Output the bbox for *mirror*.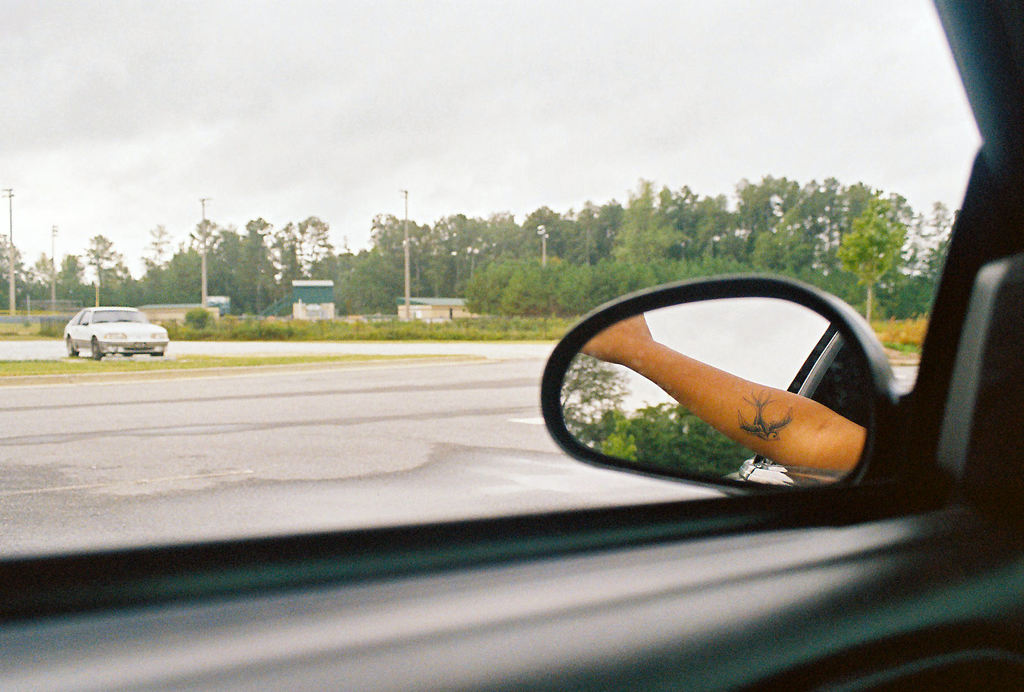
detection(562, 297, 872, 489).
